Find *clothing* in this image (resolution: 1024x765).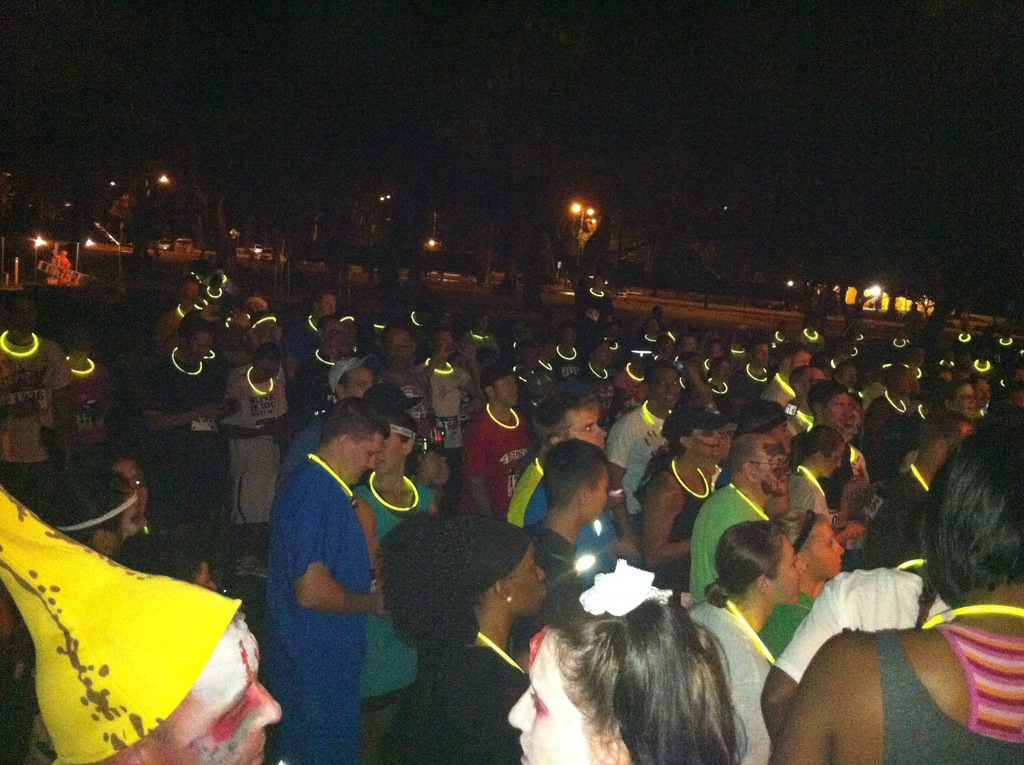
x1=252 y1=455 x2=378 y2=764.
